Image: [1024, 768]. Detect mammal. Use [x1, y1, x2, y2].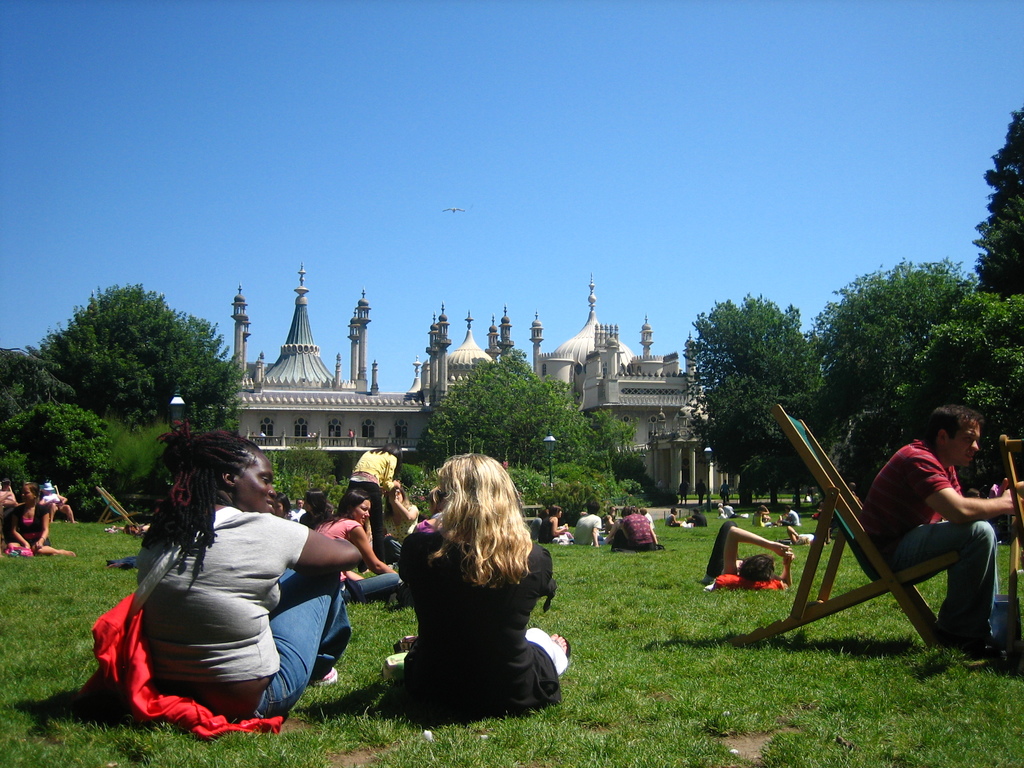
[722, 505, 737, 518].
